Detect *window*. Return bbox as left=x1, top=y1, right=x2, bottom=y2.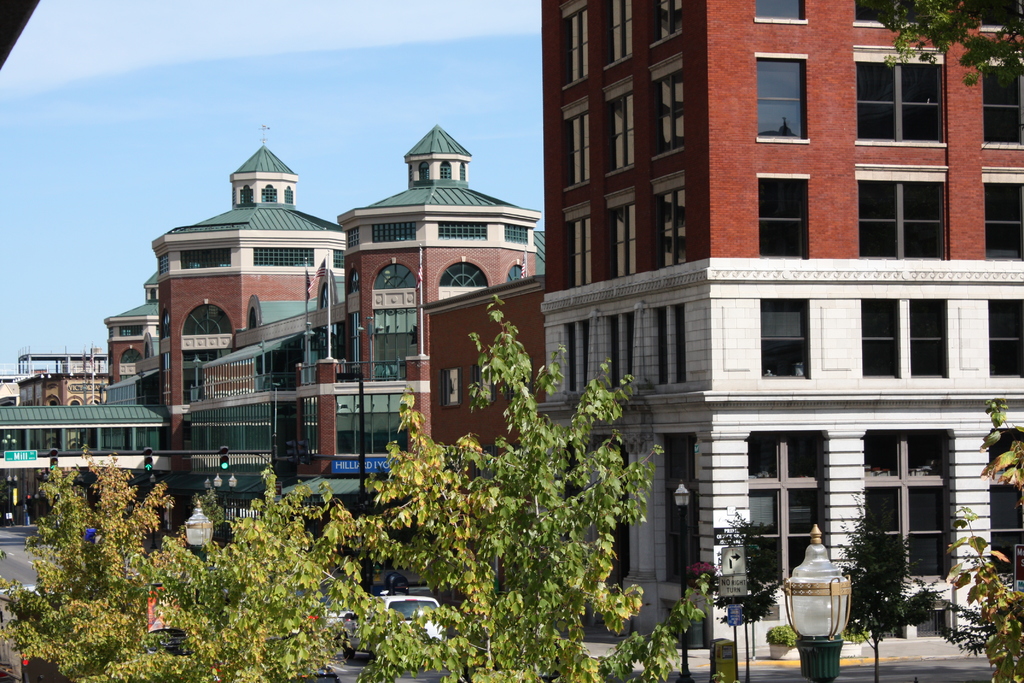
left=610, top=318, right=619, bottom=388.
